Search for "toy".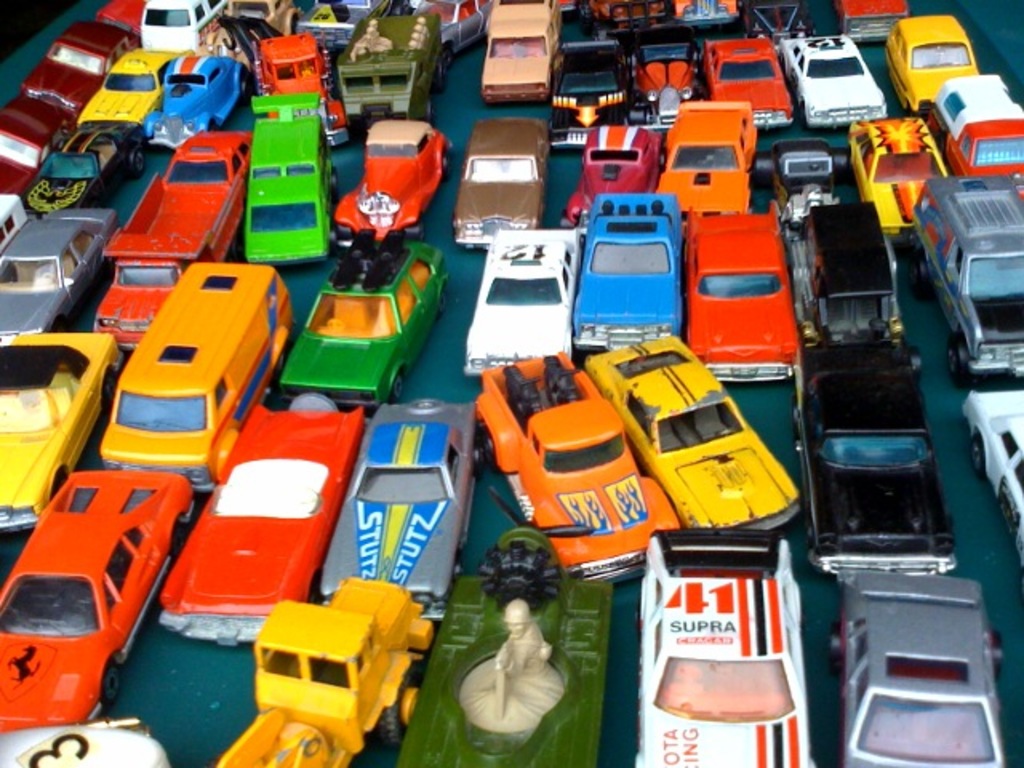
Found at region(826, 568, 1005, 766).
